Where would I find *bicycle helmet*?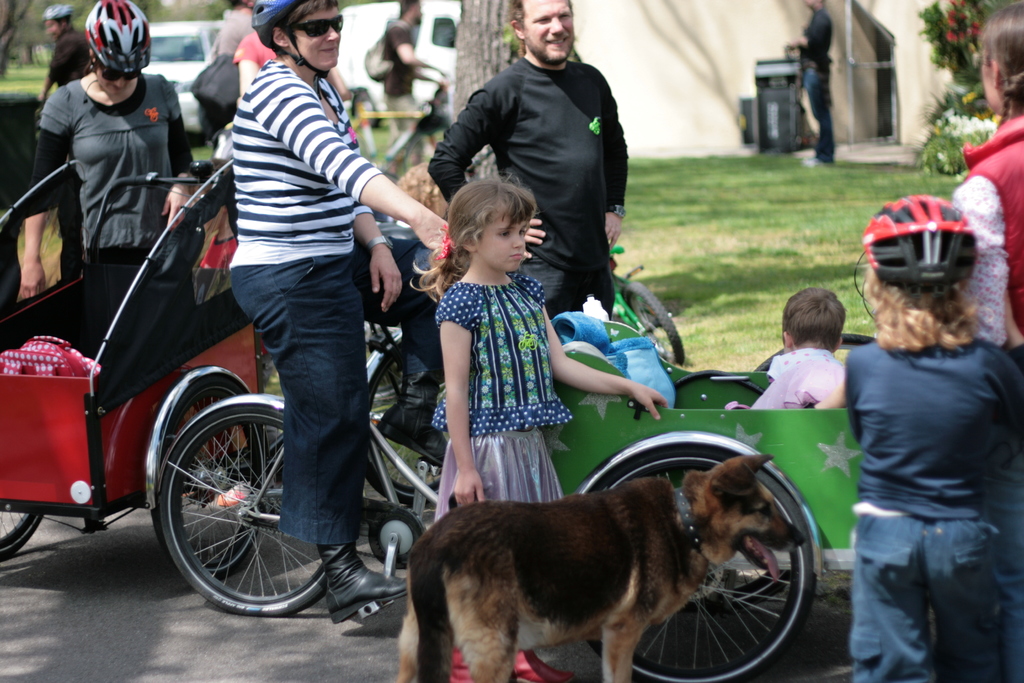
At [867,190,975,290].
